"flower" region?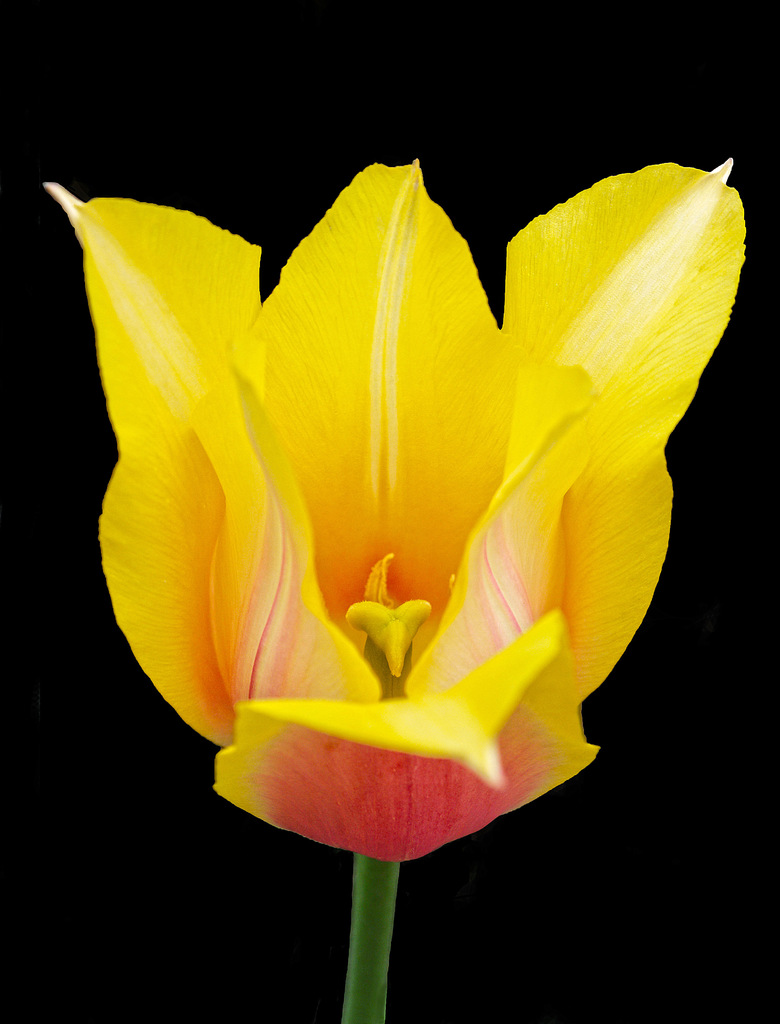
left=36, top=134, right=754, bottom=861
